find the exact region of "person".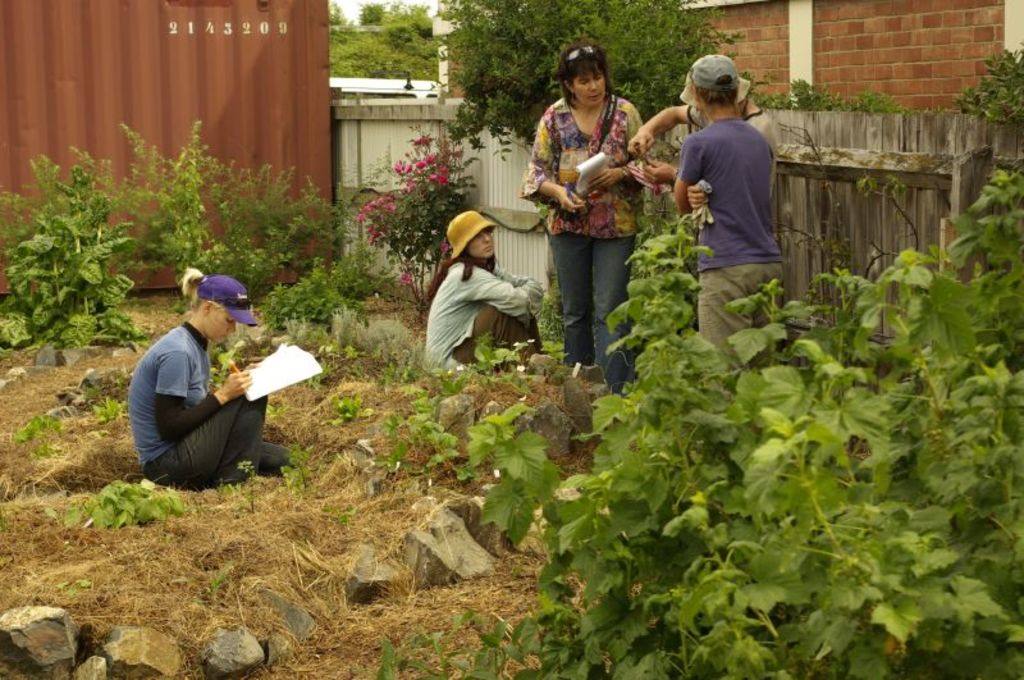
Exact region: rect(672, 54, 786, 383).
